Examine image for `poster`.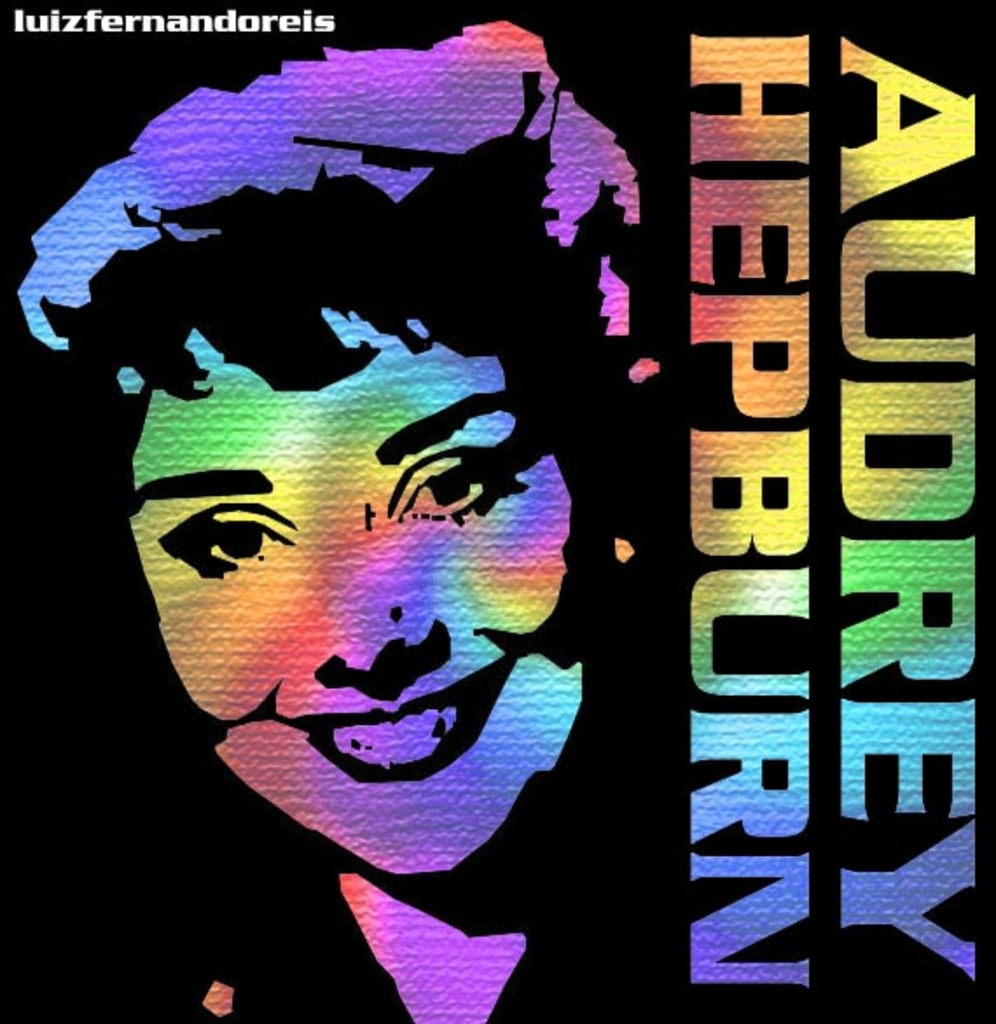
Examination result: crop(0, 0, 994, 1022).
